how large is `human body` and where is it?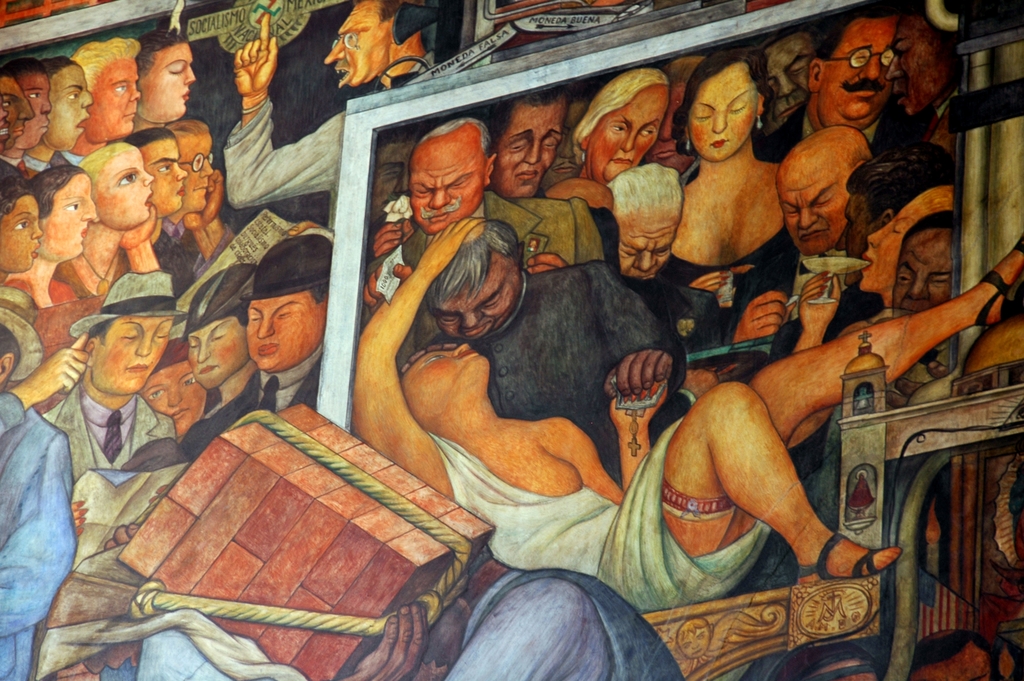
Bounding box: BBox(222, 0, 438, 233).
